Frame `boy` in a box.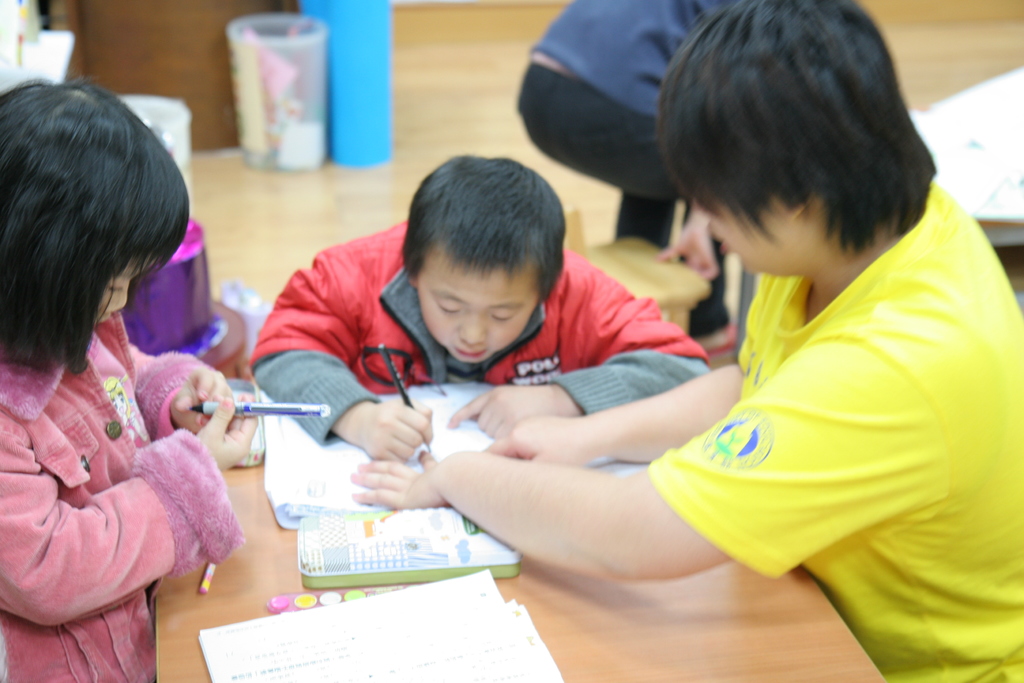
[left=351, top=0, right=1023, bottom=682].
